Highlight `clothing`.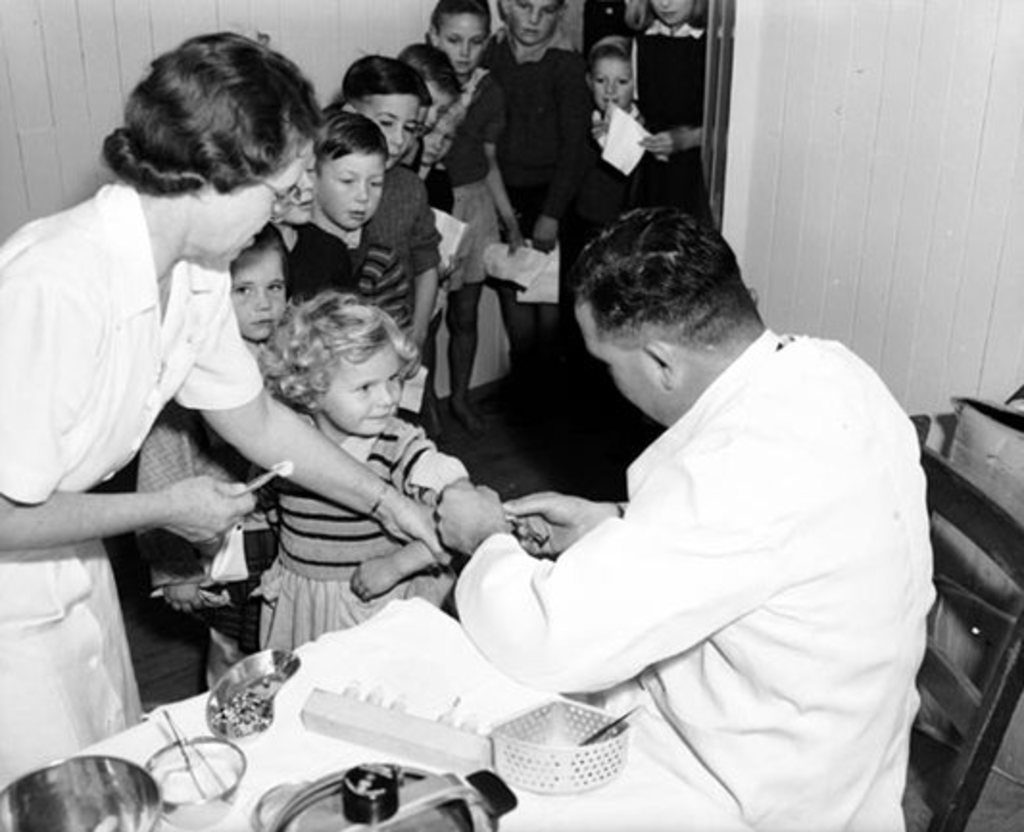
Highlighted region: 536, 129, 711, 329.
